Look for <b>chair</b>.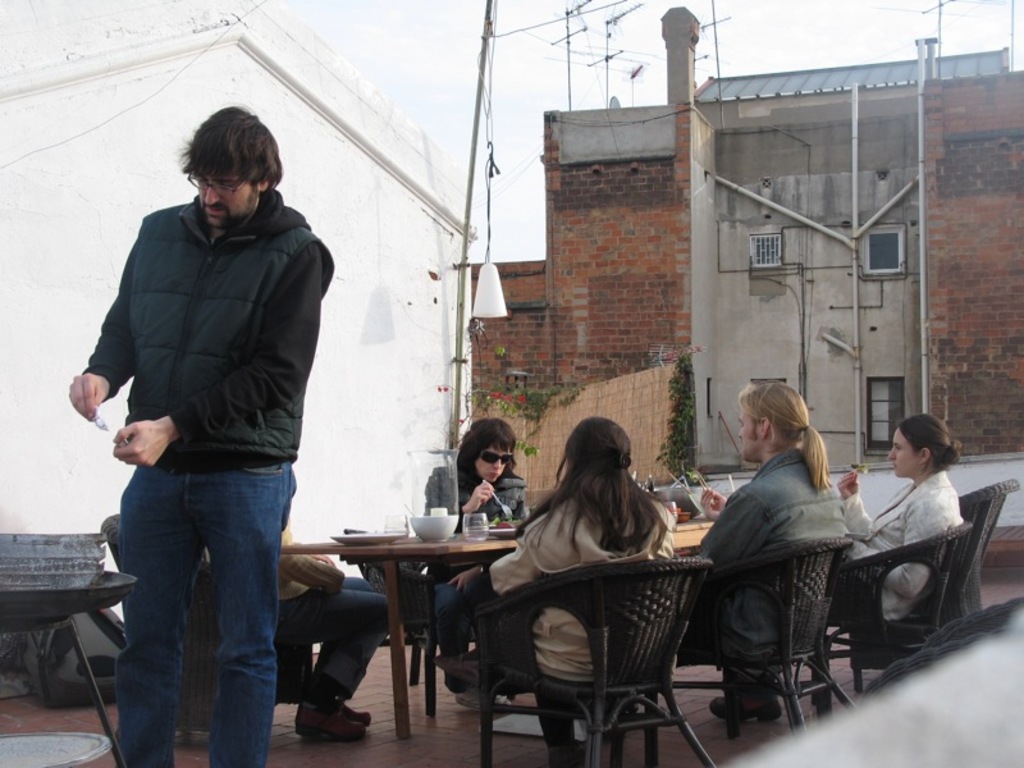
Found: bbox(941, 480, 1020, 636).
